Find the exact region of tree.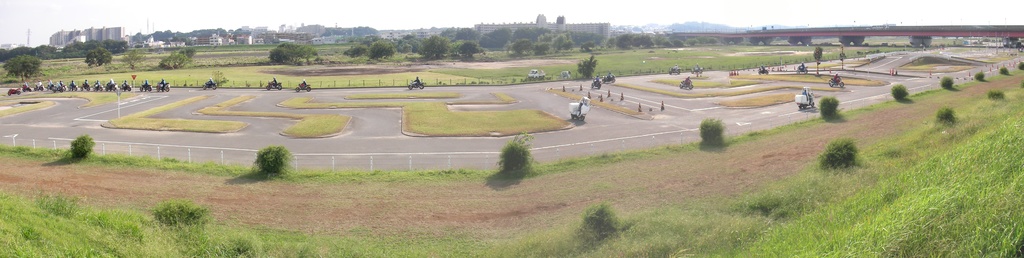
Exact region: x1=810, y1=45, x2=824, y2=74.
